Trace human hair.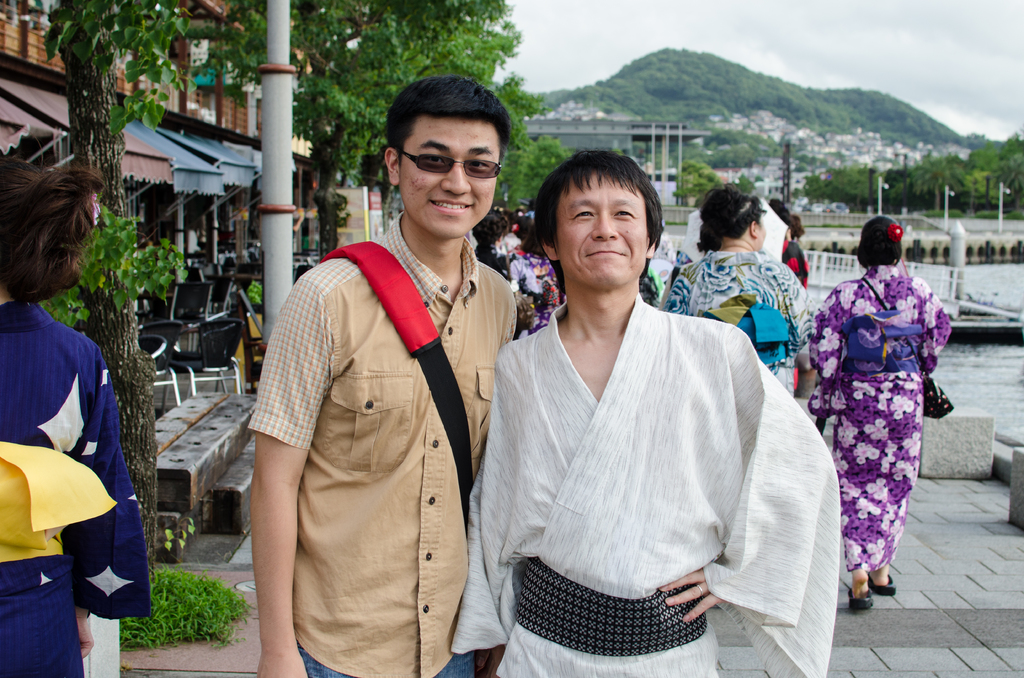
Traced to pyautogui.locateOnScreen(698, 182, 763, 248).
